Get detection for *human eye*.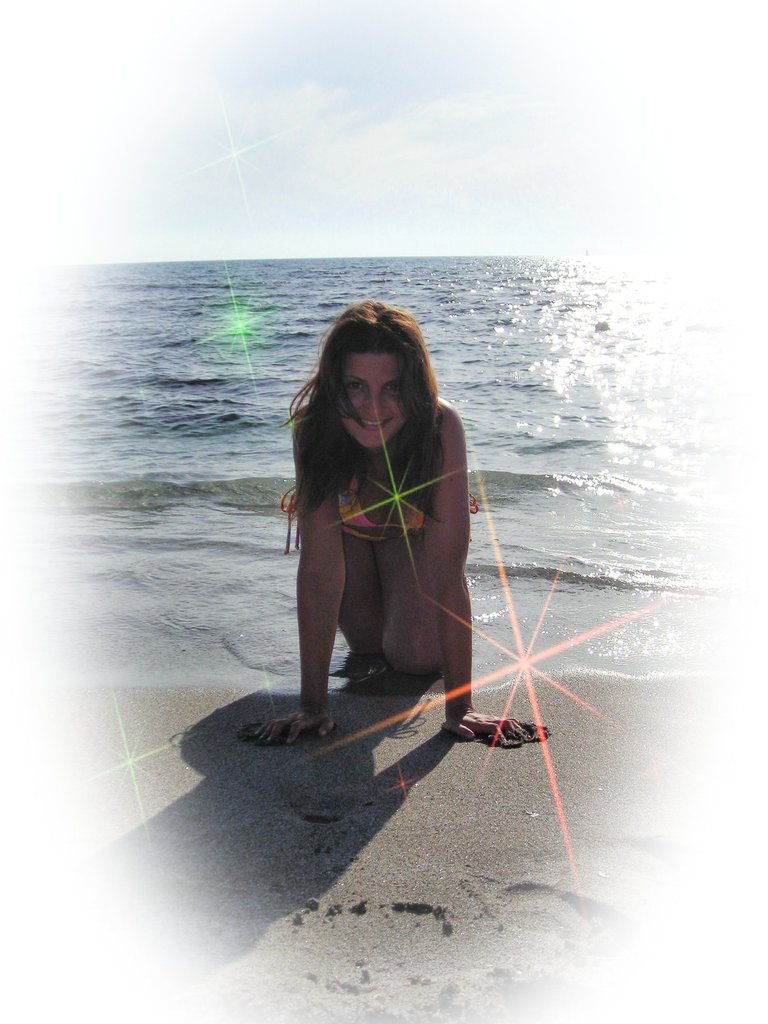
Detection: 340 375 369 396.
